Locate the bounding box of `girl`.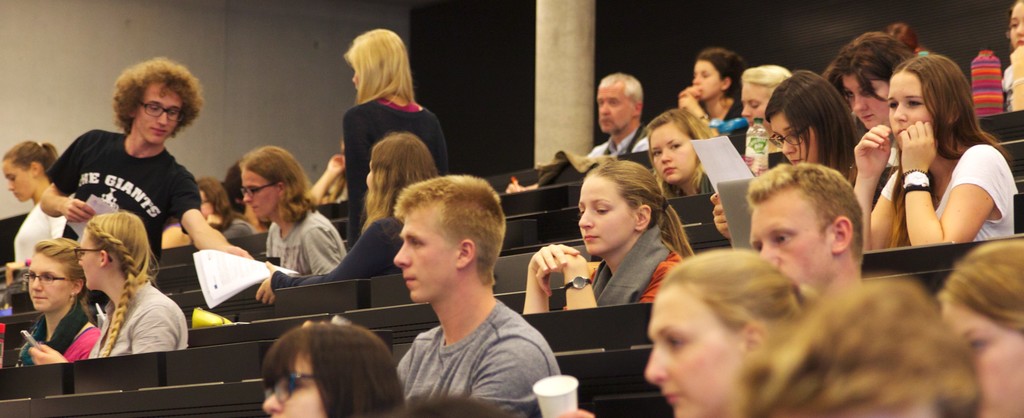
Bounding box: <box>4,233,98,365</box>.
